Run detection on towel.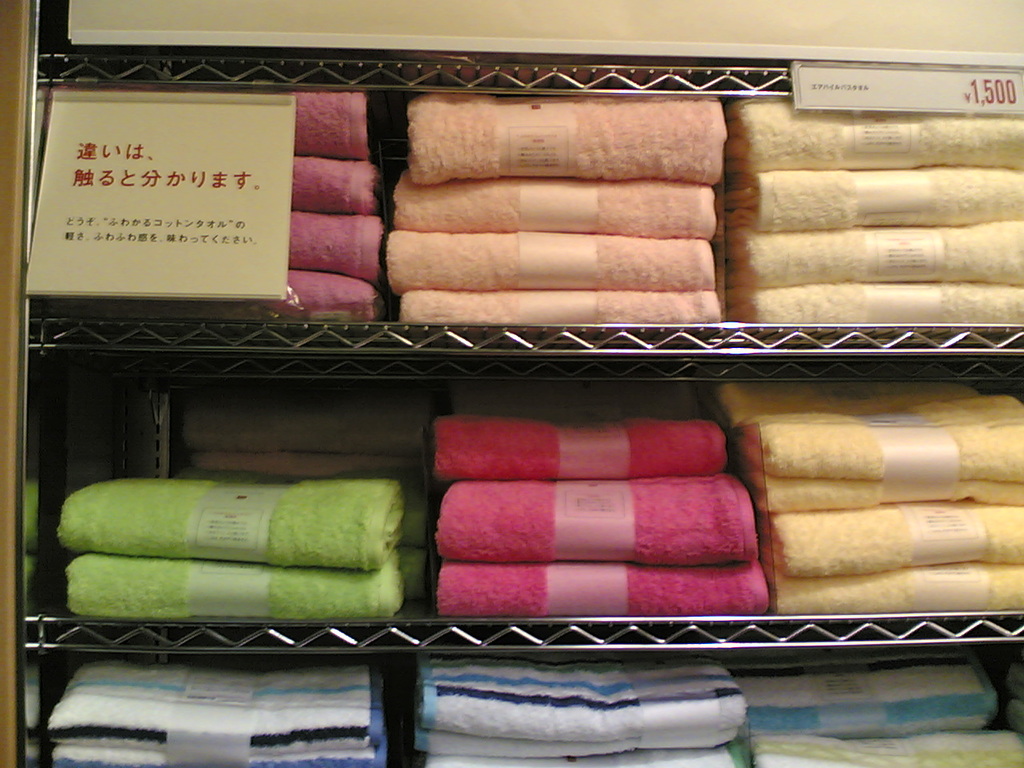
Result: (left=54, top=463, right=407, bottom=574).
